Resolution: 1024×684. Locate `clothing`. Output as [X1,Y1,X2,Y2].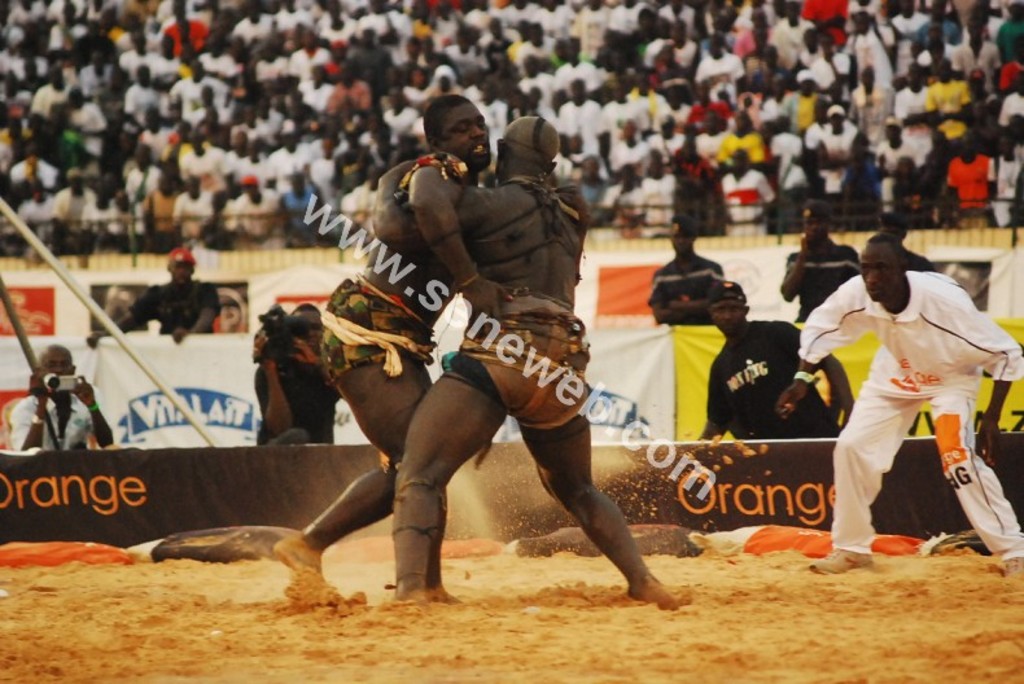
[6,390,95,452].
